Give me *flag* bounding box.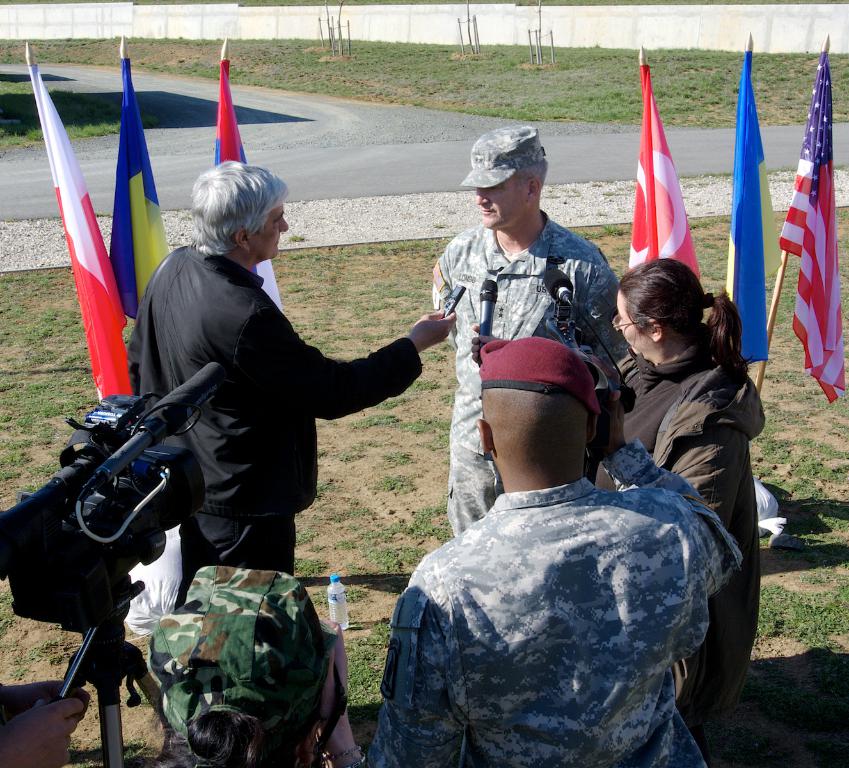
775 49 848 405.
